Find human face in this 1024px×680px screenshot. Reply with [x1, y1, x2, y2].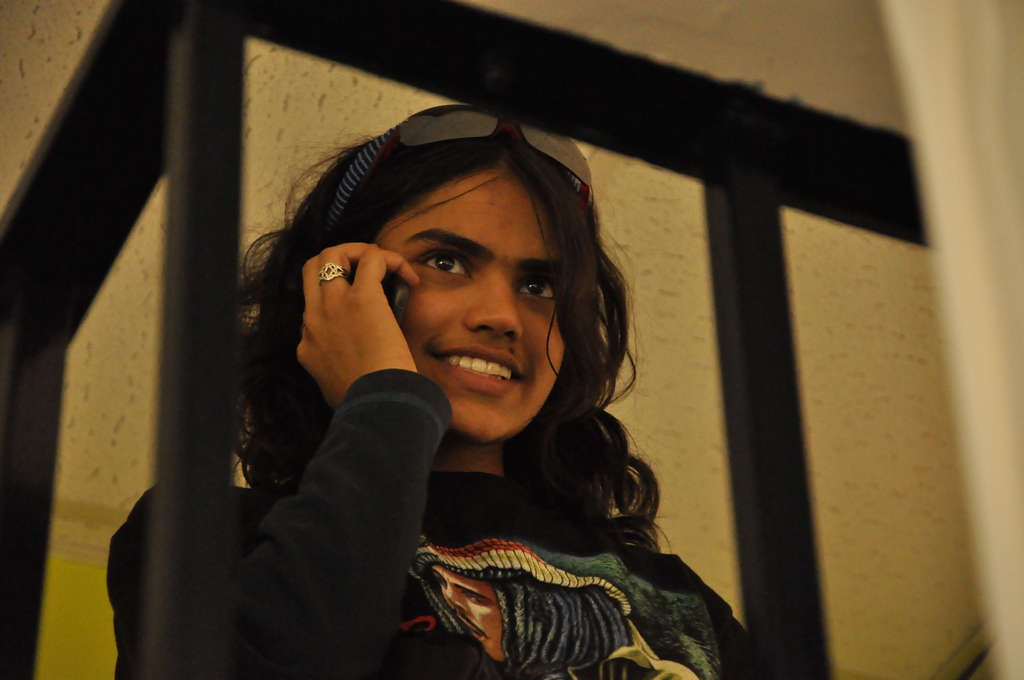
[429, 567, 504, 664].
